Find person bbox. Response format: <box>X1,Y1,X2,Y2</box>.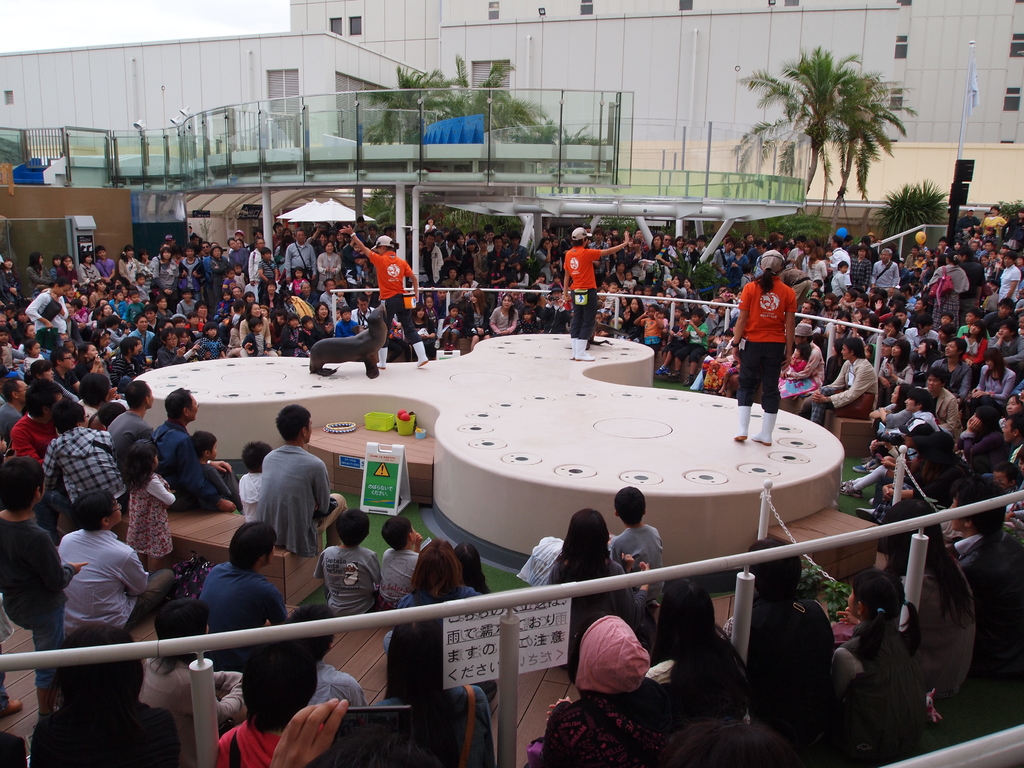
<box>996,461,1023,535</box>.
